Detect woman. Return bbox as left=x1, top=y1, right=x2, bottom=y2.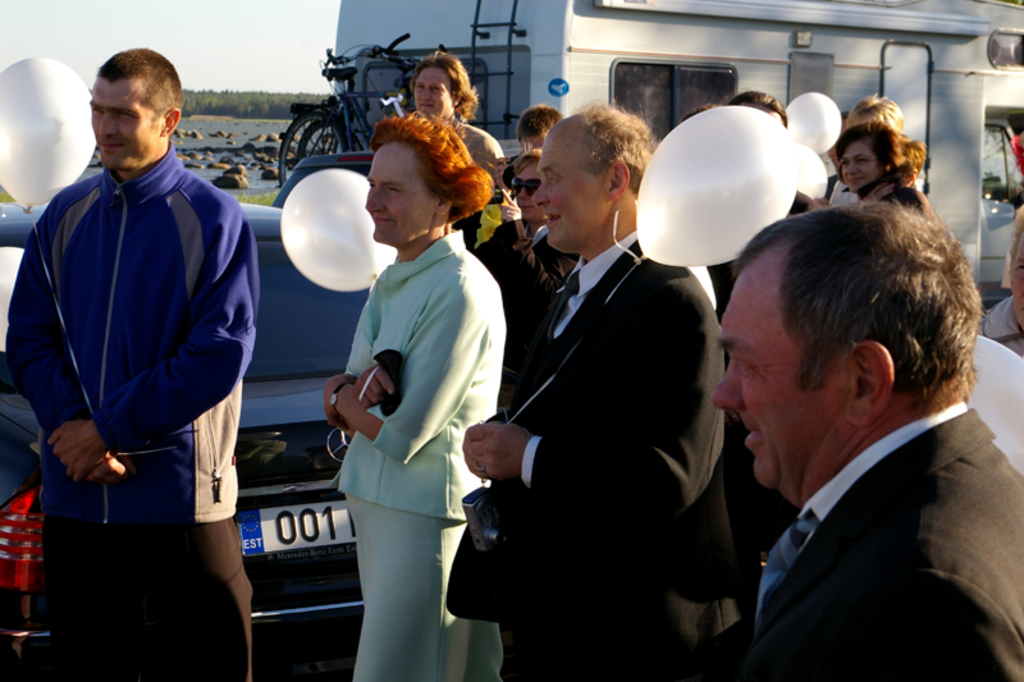
left=974, top=207, right=1023, bottom=357.
